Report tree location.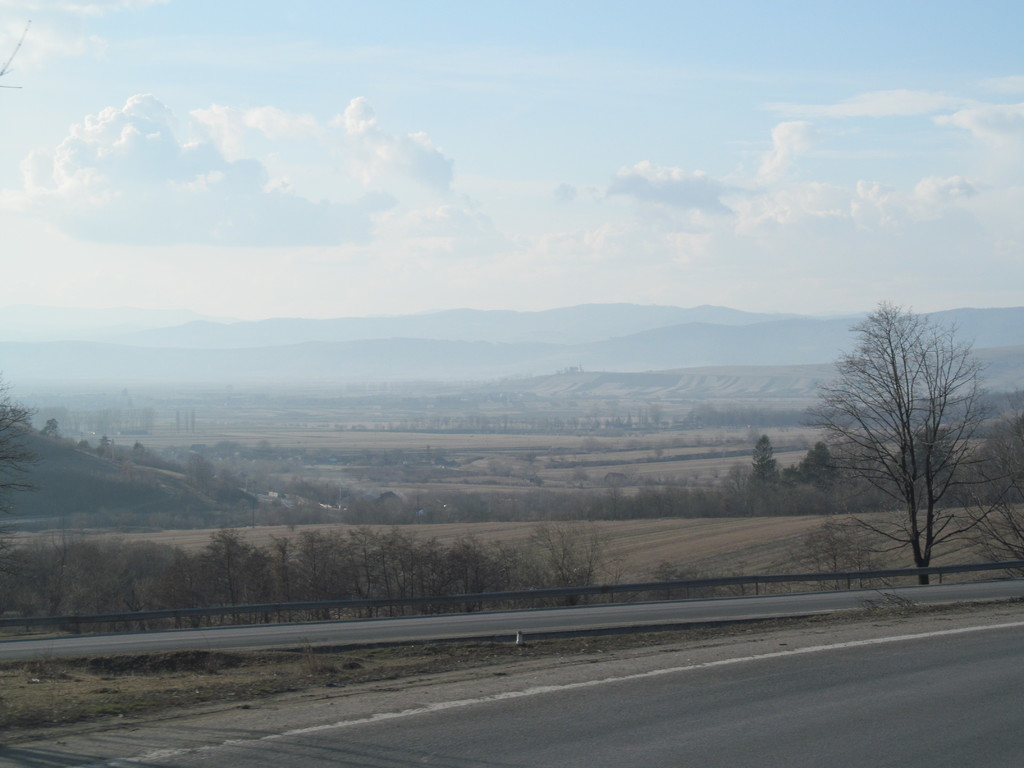
Report: 666,486,691,513.
